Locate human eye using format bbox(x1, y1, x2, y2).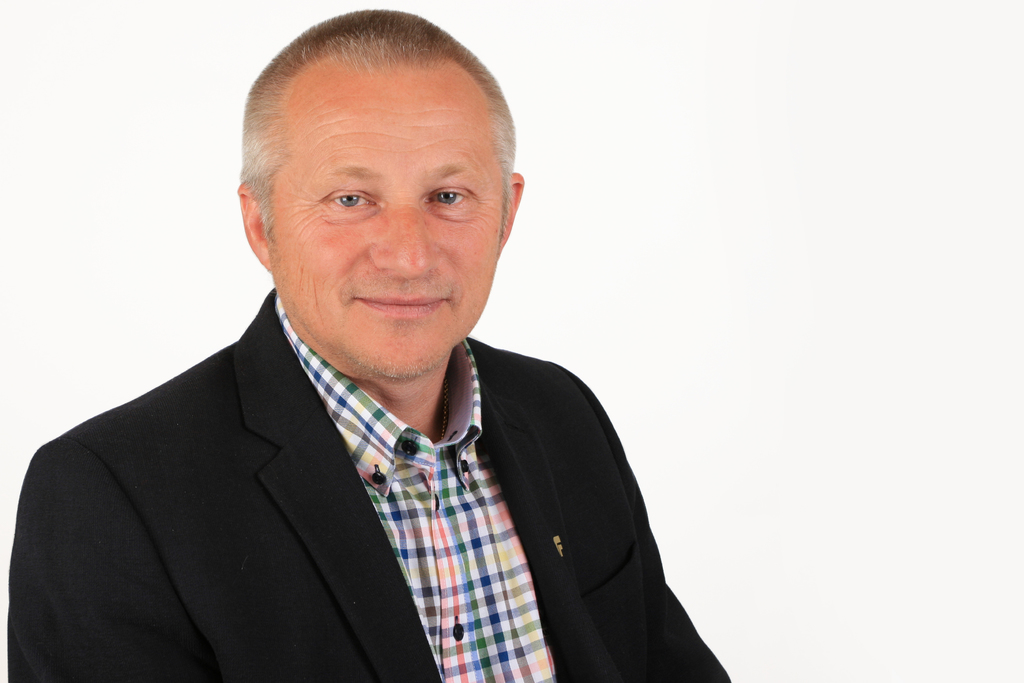
bbox(424, 177, 478, 219).
